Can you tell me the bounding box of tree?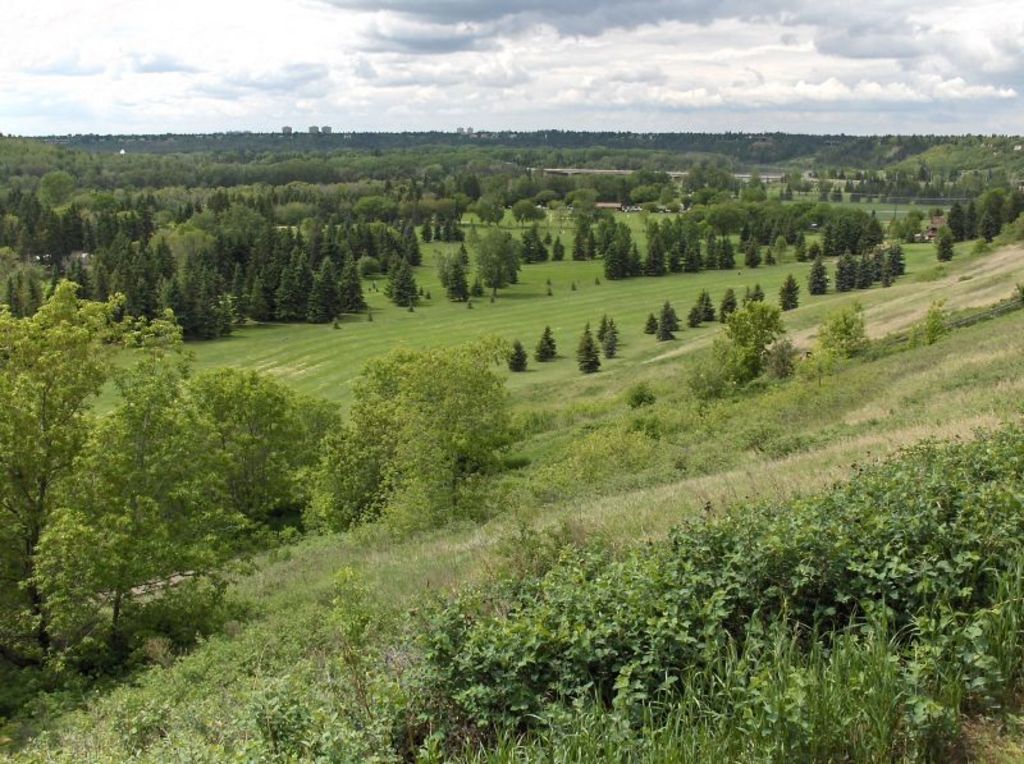
region(227, 266, 248, 311).
